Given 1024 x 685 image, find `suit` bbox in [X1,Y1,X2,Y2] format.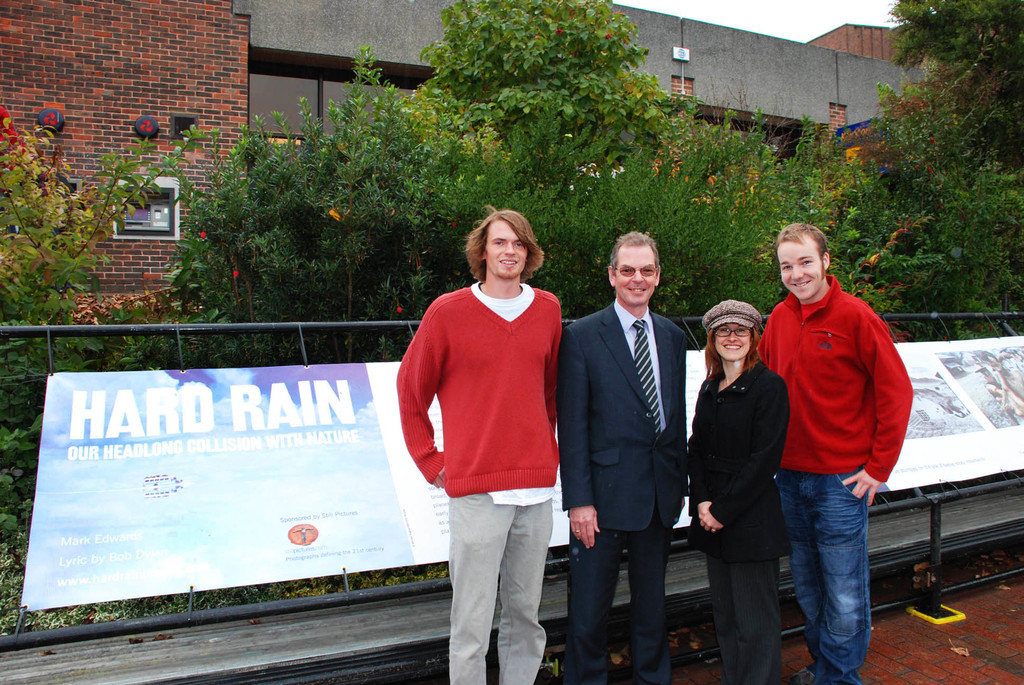
[554,300,691,684].
